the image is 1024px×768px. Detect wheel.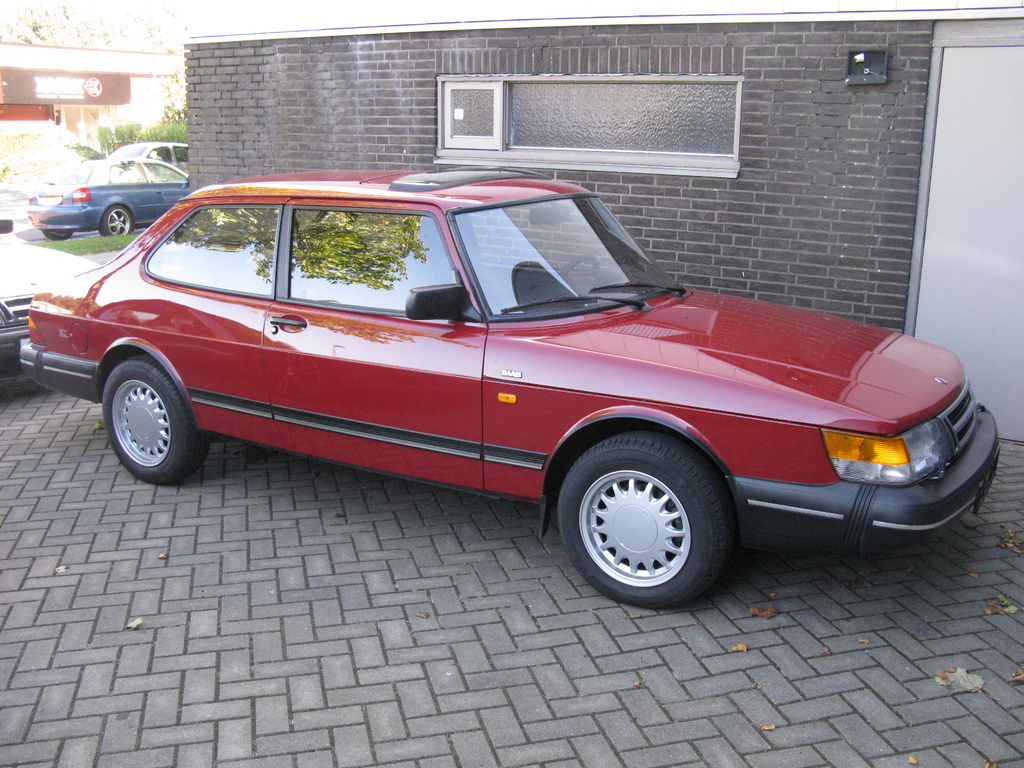
Detection: (96, 202, 136, 234).
